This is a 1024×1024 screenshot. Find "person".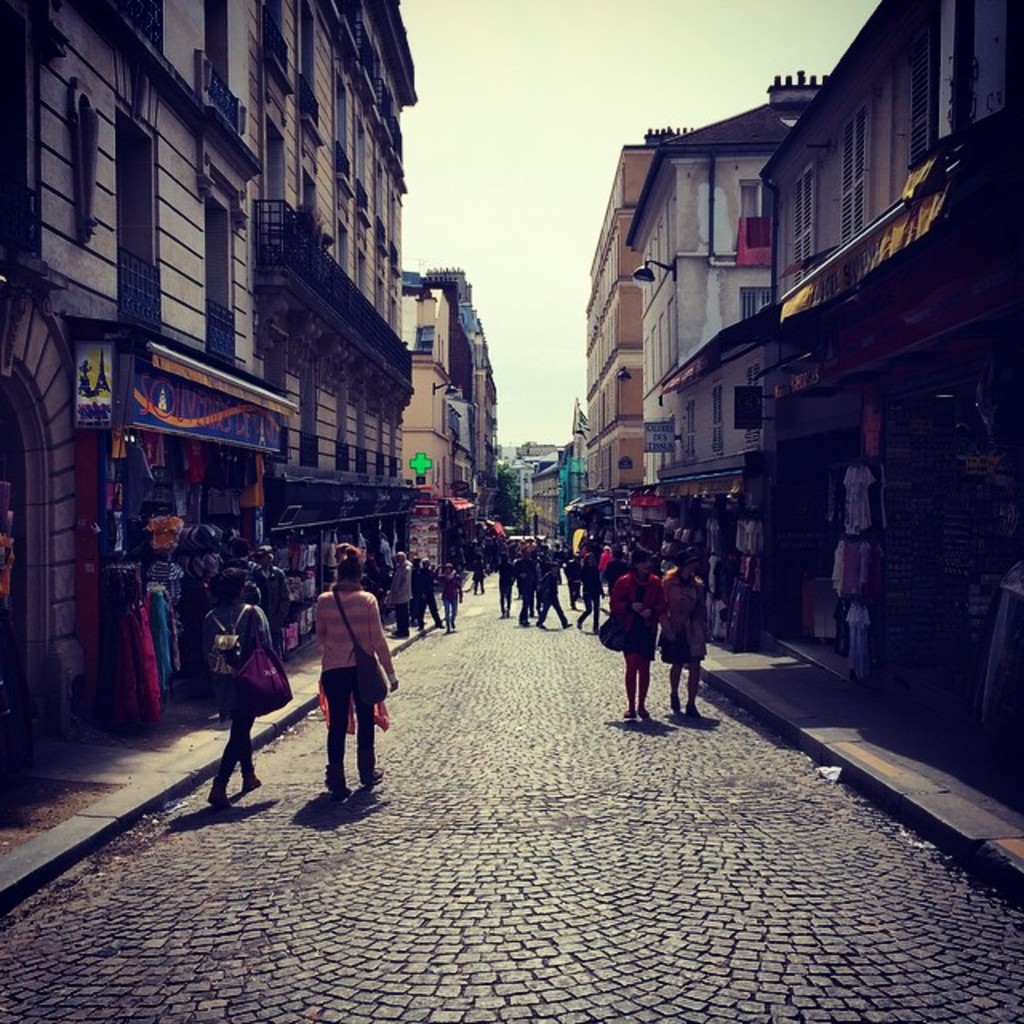
Bounding box: [659, 549, 702, 722].
